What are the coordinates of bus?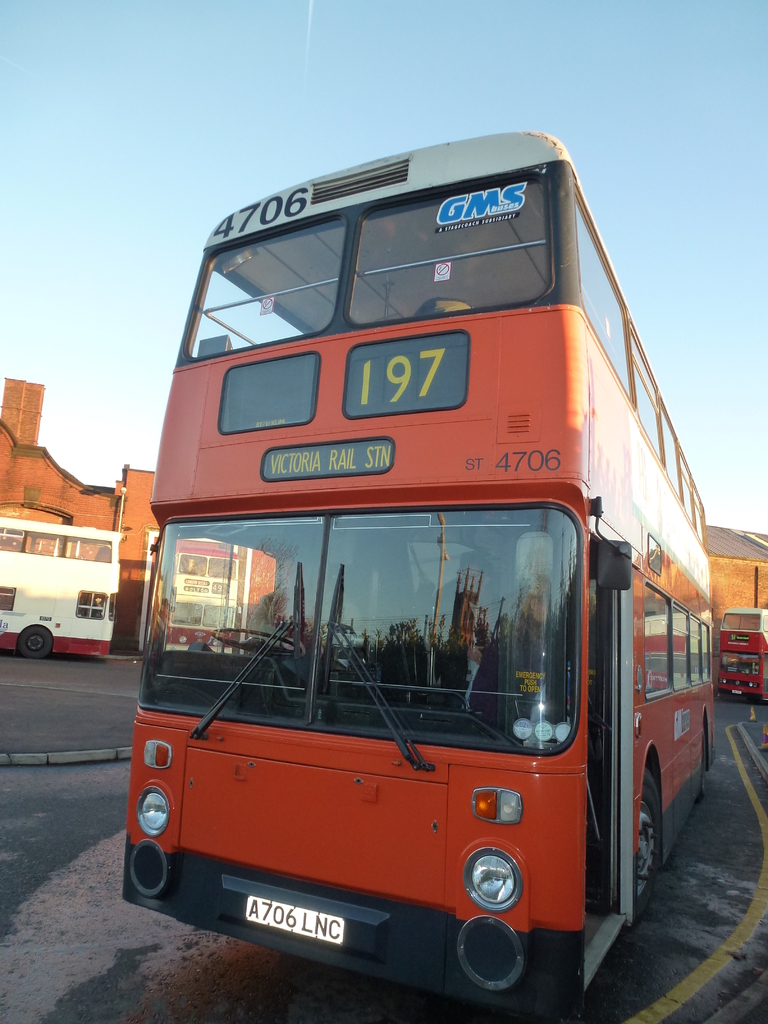
bbox=(150, 536, 241, 655).
